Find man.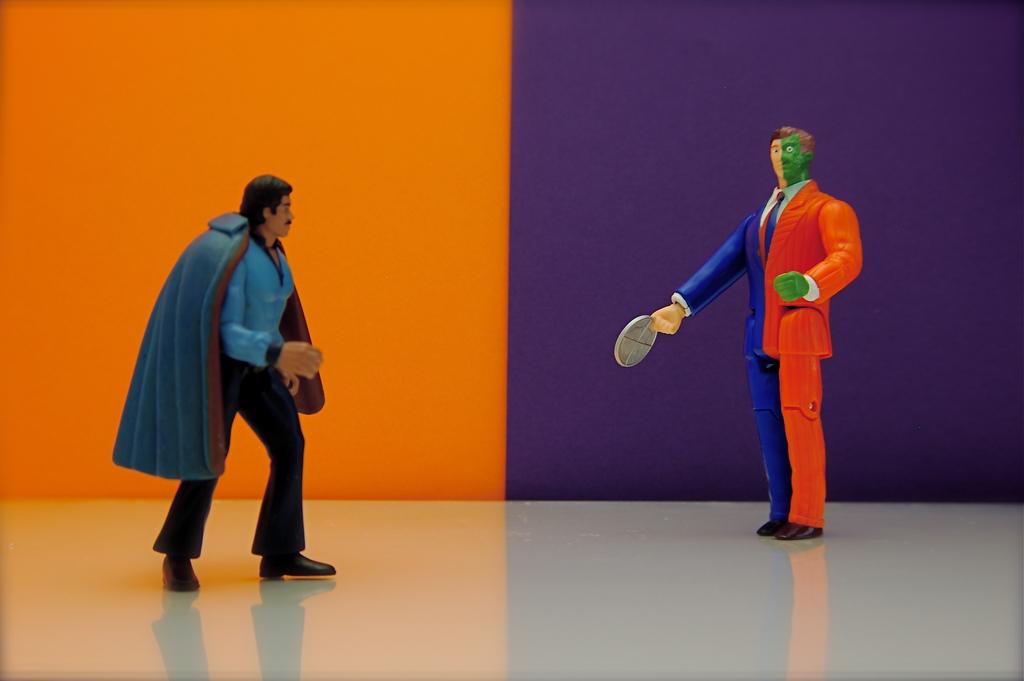
647 121 862 537.
